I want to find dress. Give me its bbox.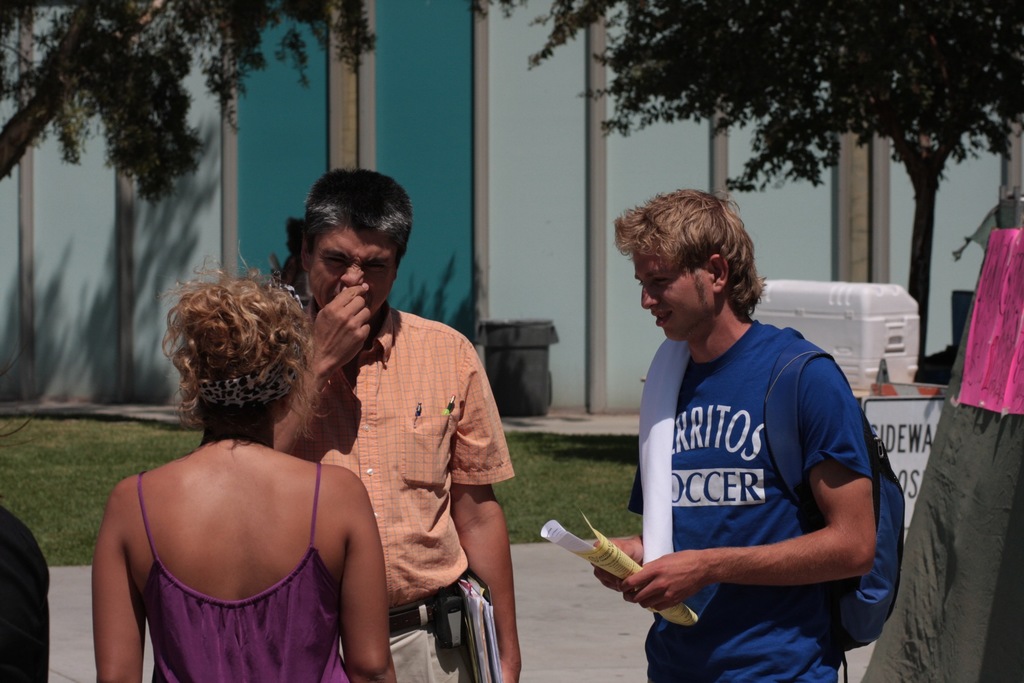
<box>142,467,353,682</box>.
